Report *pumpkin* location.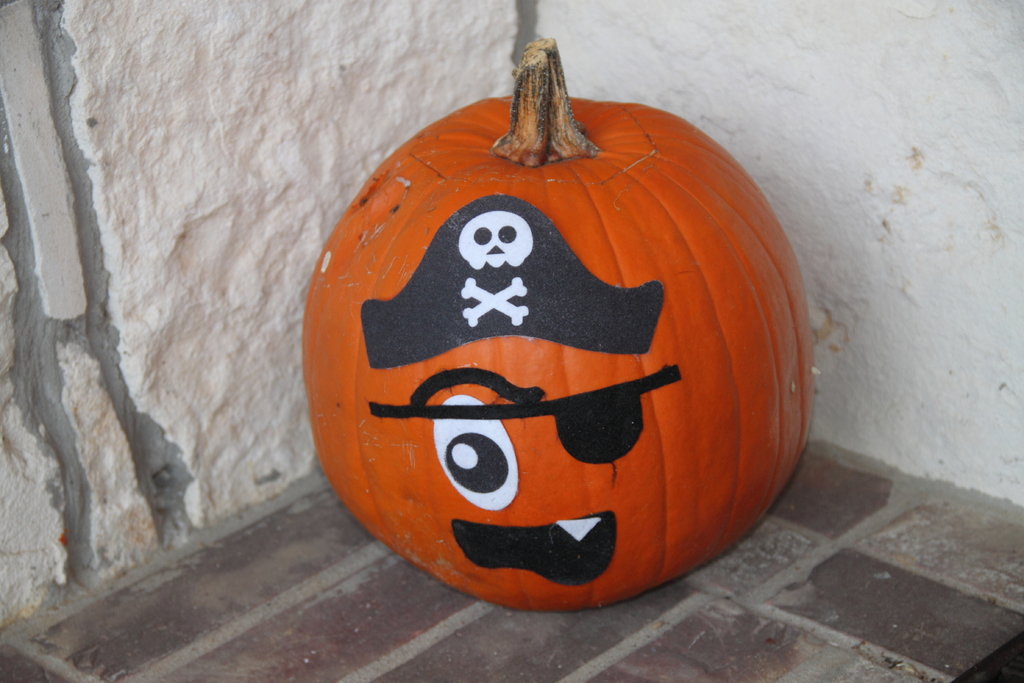
Report: l=299, t=35, r=816, b=614.
